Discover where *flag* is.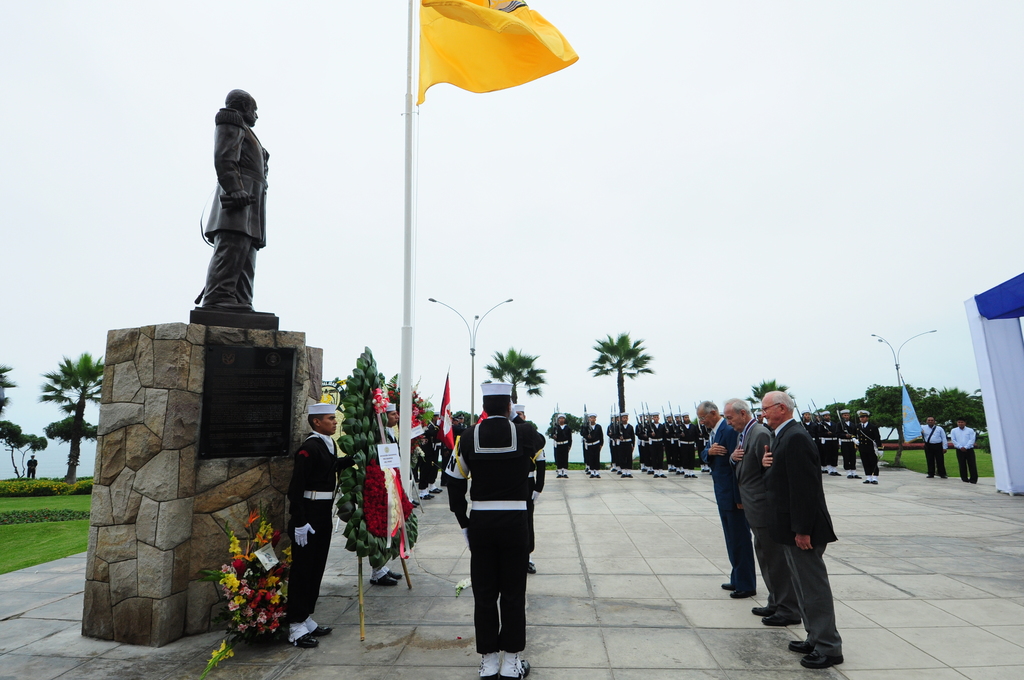
Discovered at rect(392, 0, 587, 116).
